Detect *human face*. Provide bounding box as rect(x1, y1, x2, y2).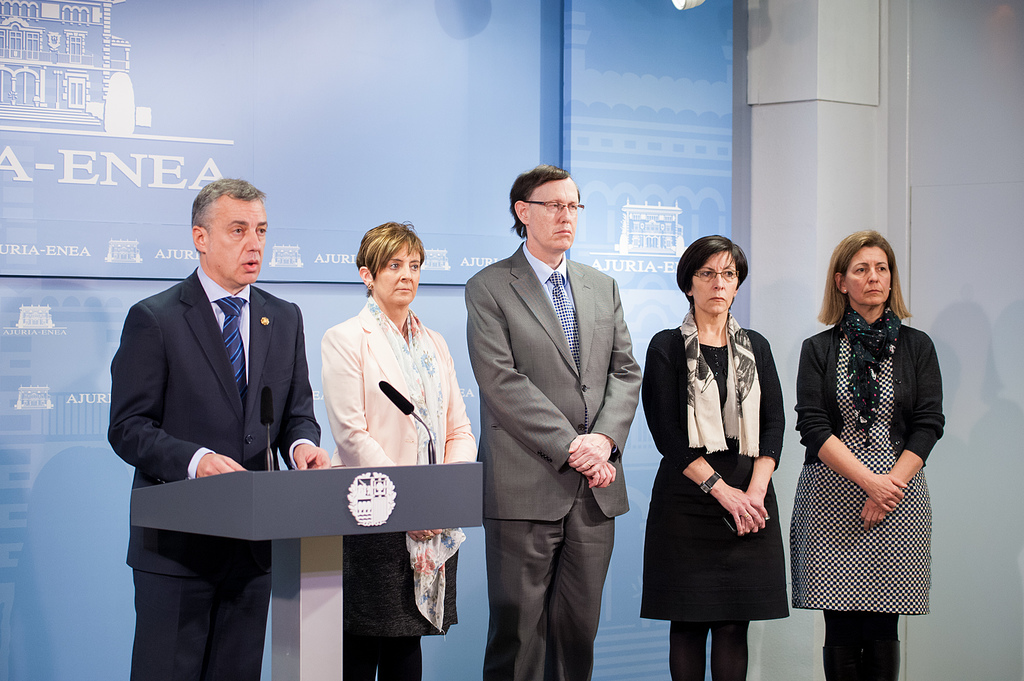
rect(206, 204, 268, 282).
